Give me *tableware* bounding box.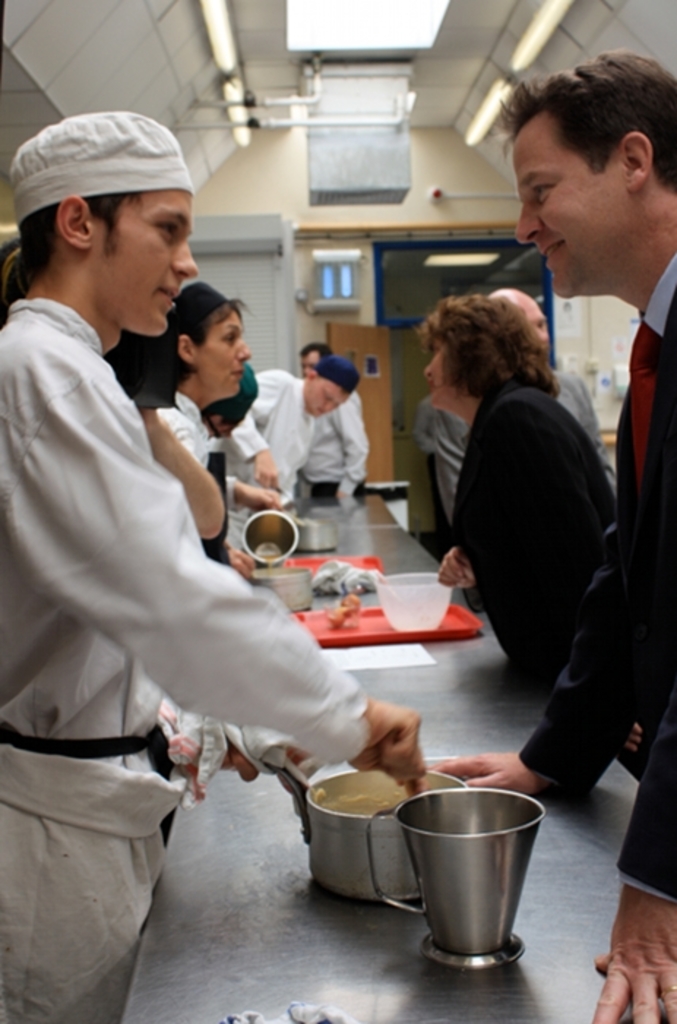
rect(301, 551, 393, 572).
